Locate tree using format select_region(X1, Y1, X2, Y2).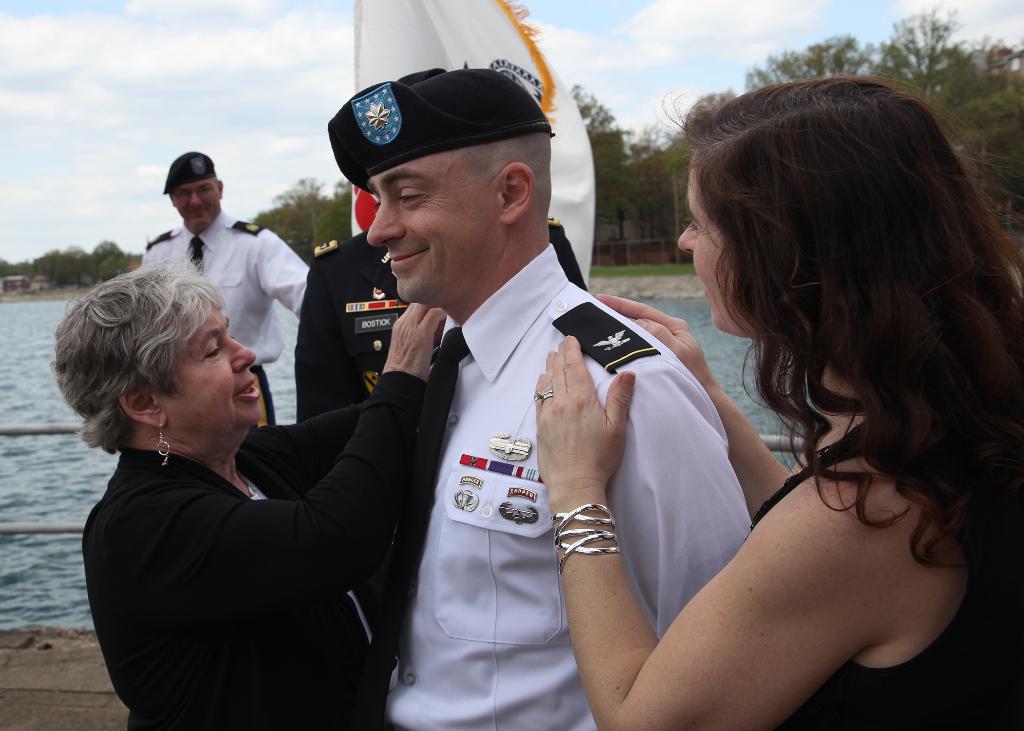
select_region(32, 249, 71, 283).
